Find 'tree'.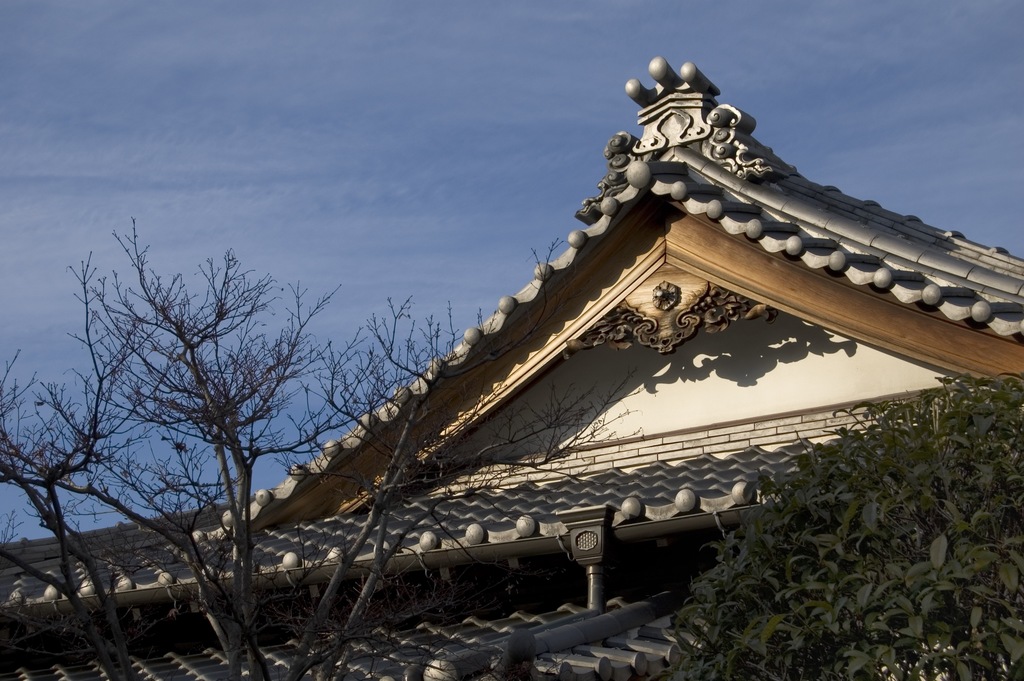
<bbox>72, 216, 367, 660</bbox>.
